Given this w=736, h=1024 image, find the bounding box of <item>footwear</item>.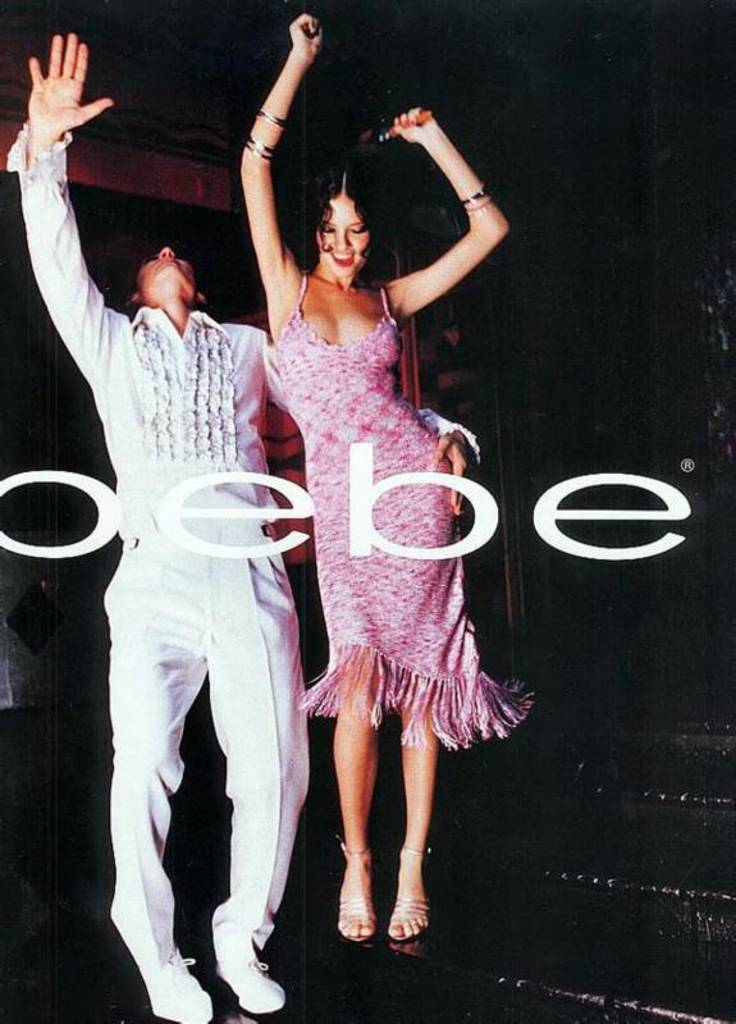
x1=338, y1=835, x2=379, y2=946.
